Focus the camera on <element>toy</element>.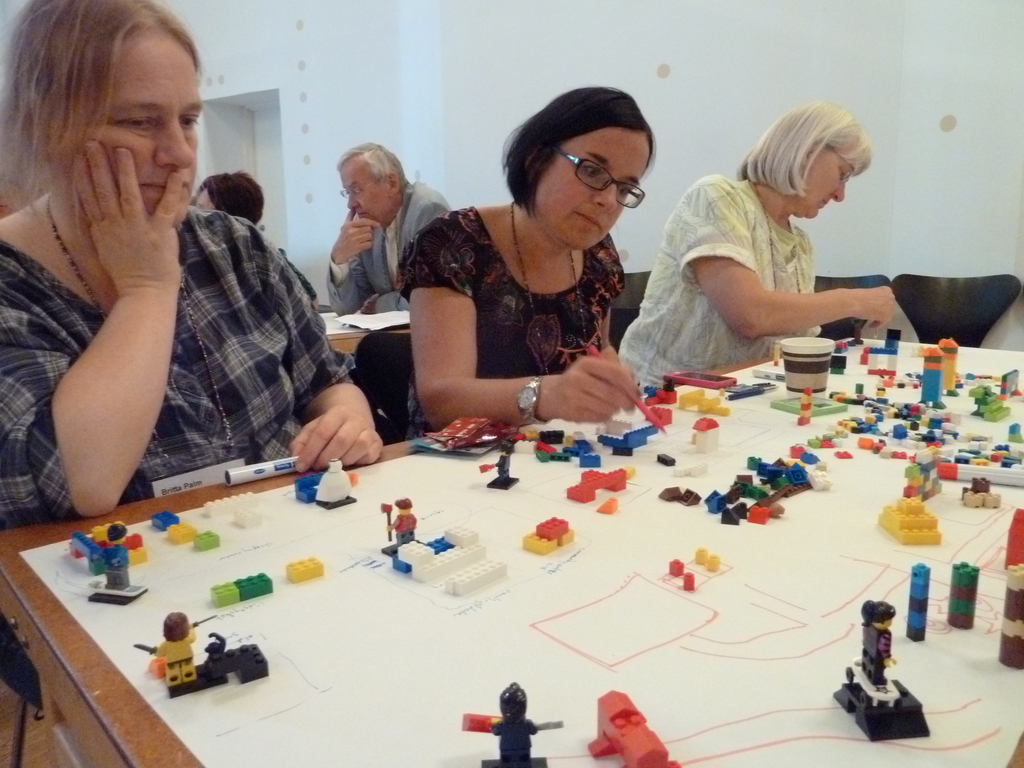
Focus region: left=903, top=561, right=928, bottom=642.
